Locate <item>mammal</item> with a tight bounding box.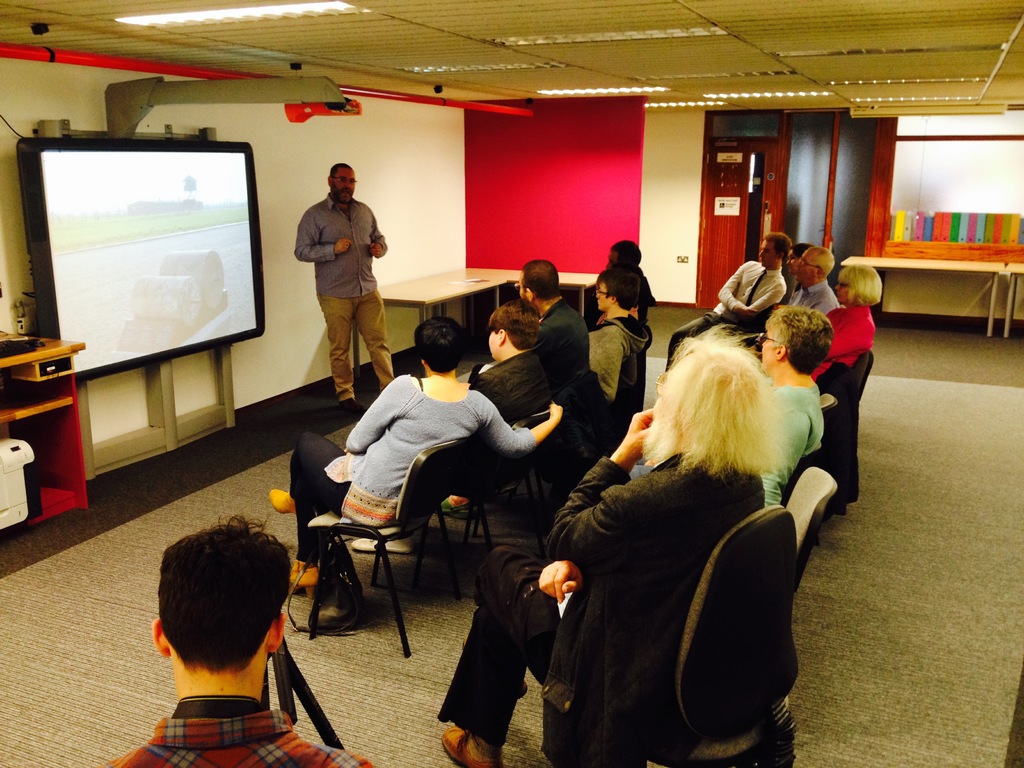
Rect(790, 244, 836, 317).
